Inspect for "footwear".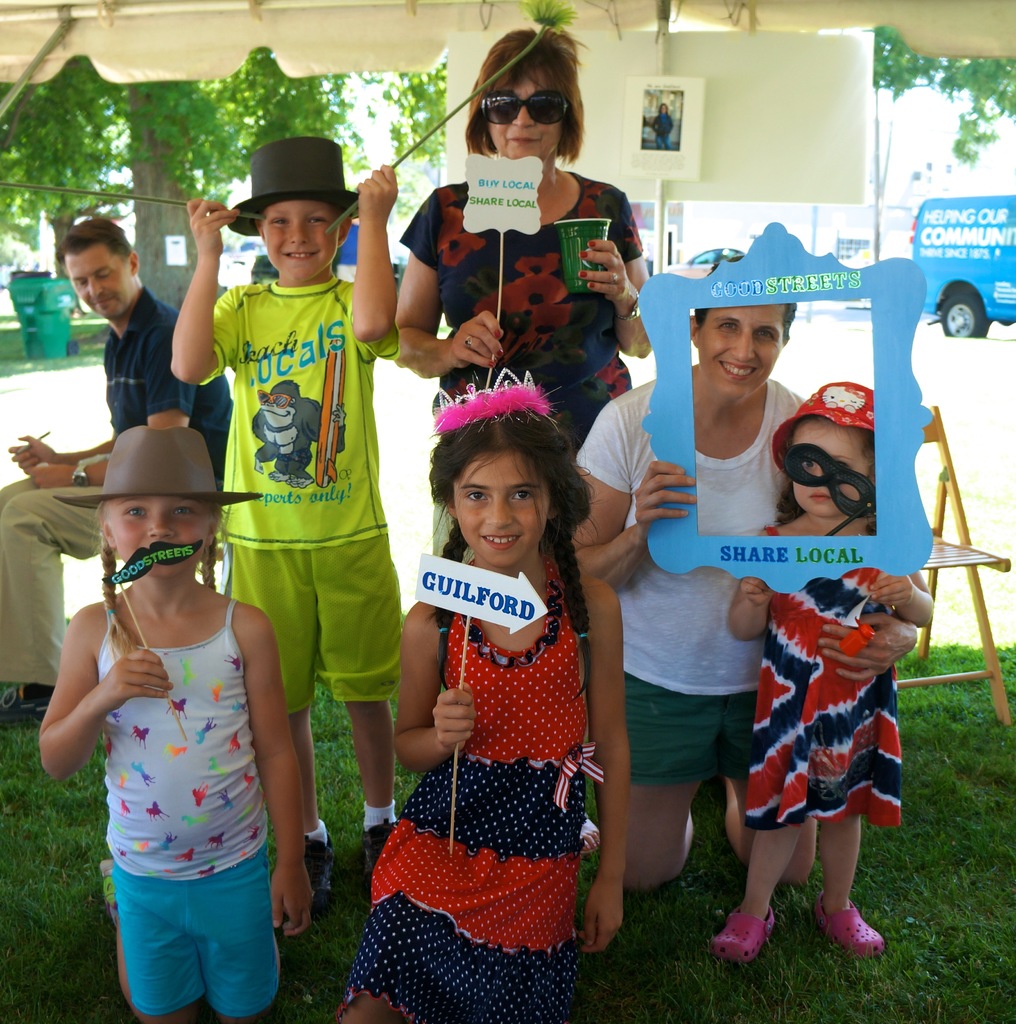
Inspection: {"x1": 705, "y1": 895, "x2": 776, "y2": 968}.
